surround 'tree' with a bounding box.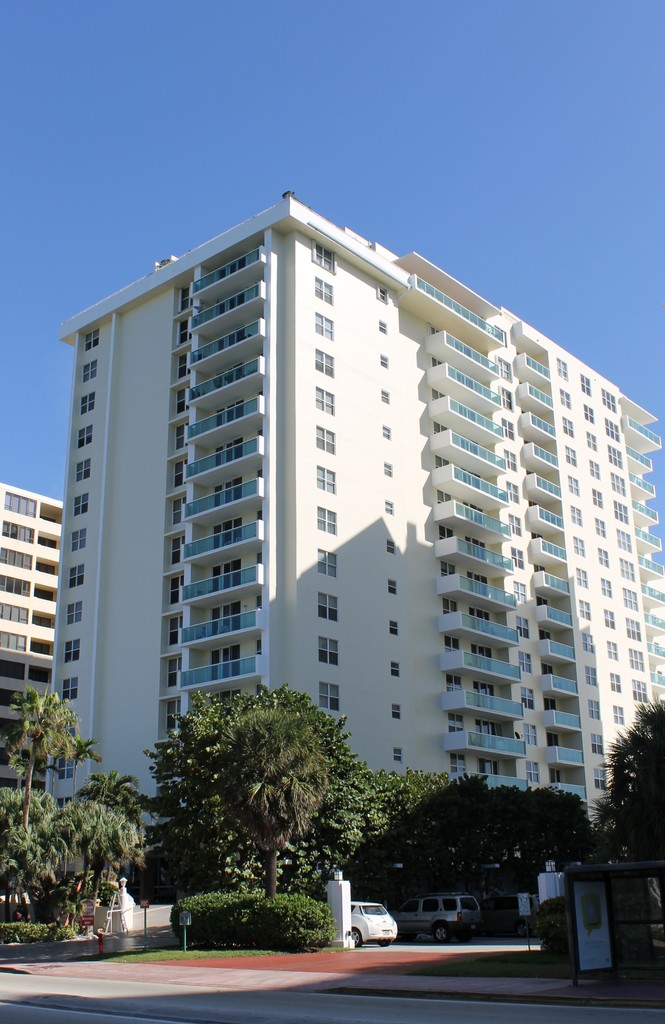
select_region(206, 702, 323, 898).
